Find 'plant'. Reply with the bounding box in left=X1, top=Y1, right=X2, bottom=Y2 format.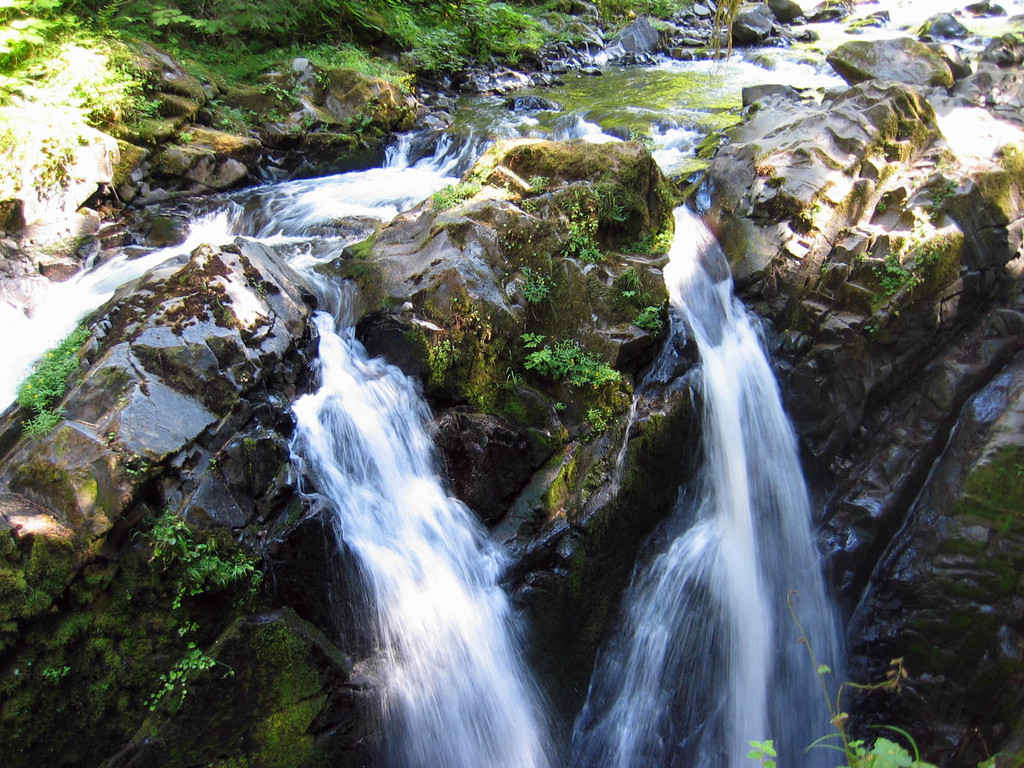
left=321, top=124, right=333, bottom=131.
